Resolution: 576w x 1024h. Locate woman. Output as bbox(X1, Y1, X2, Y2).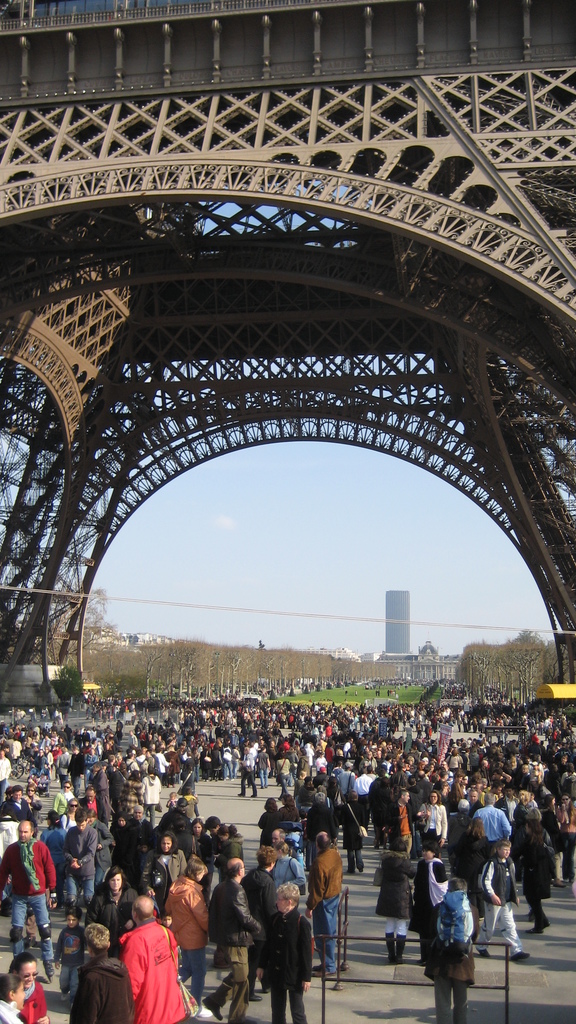
bbox(270, 840, 303, 890).
